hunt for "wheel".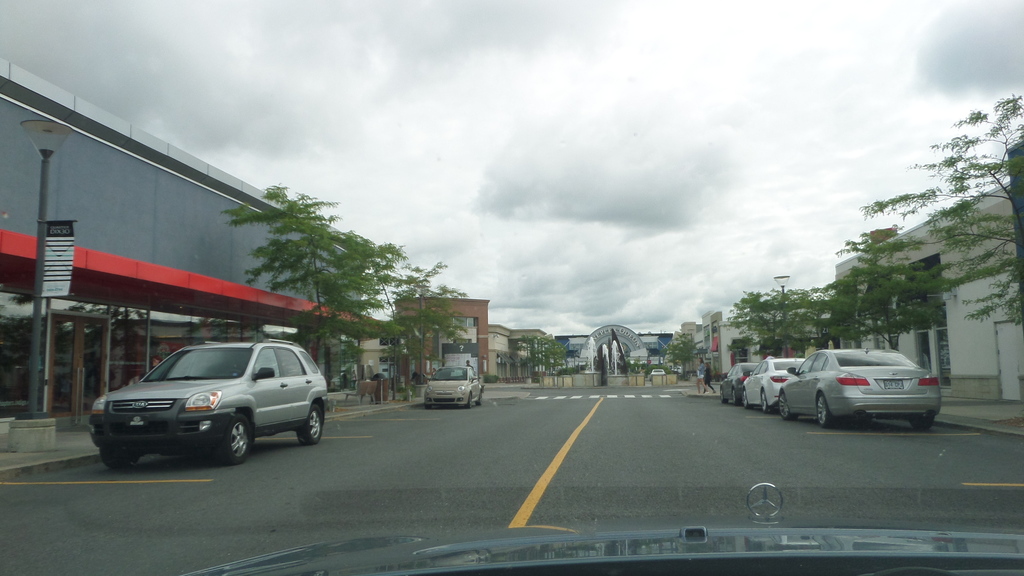
Hunted down at x1=292, y1=399, x2=328, y2=446.
